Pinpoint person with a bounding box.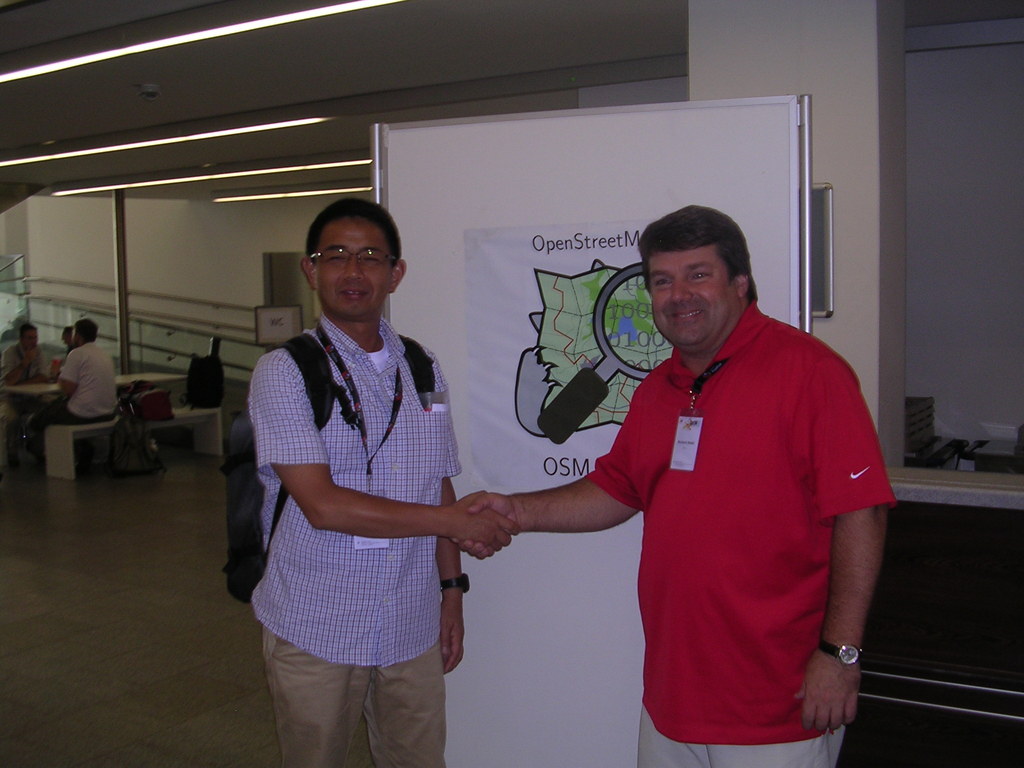
[248, 198, 523, 767].
